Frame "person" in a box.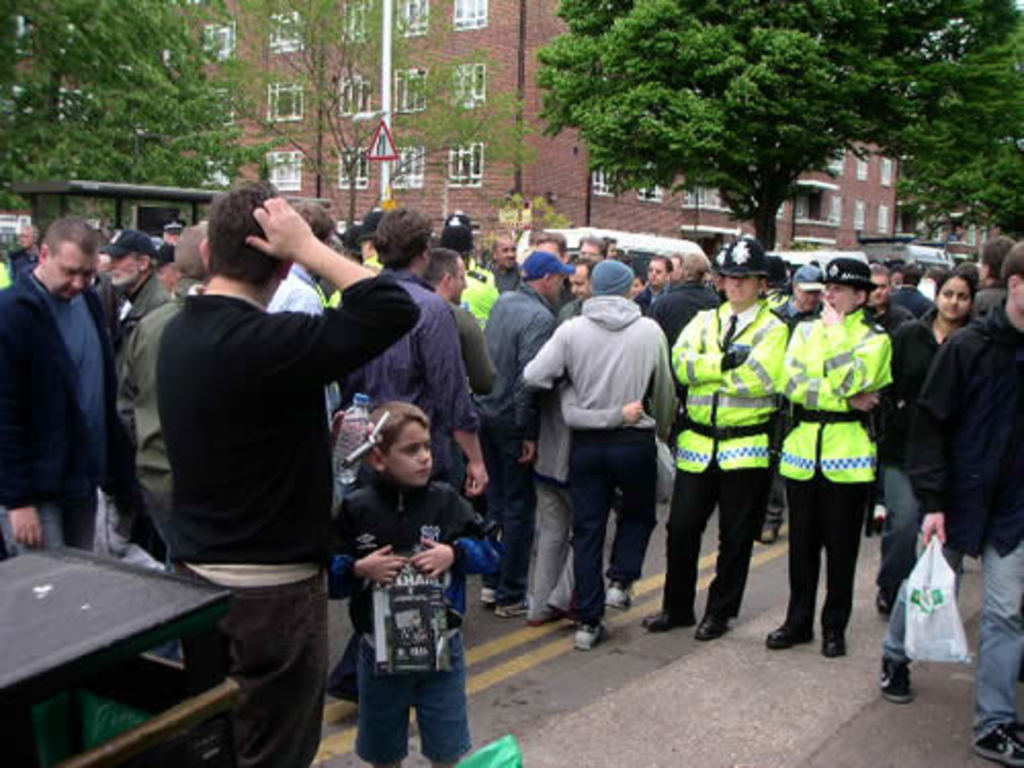
BBox(770, 266, 829, 532).
